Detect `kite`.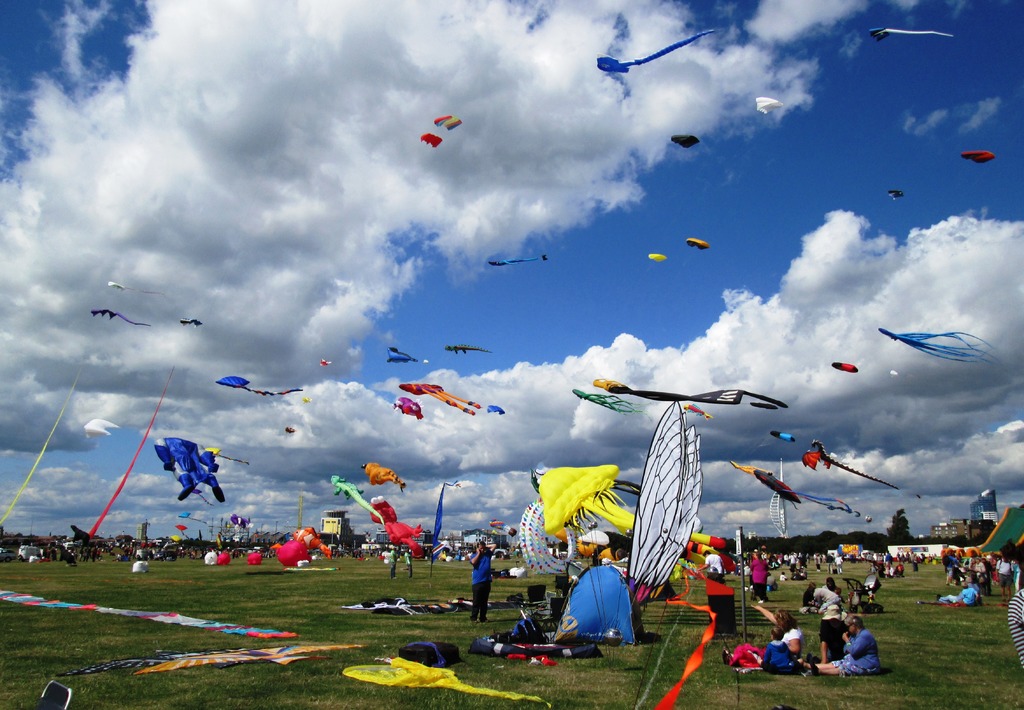
Detected at bbox(886, 188, 908, 201).
